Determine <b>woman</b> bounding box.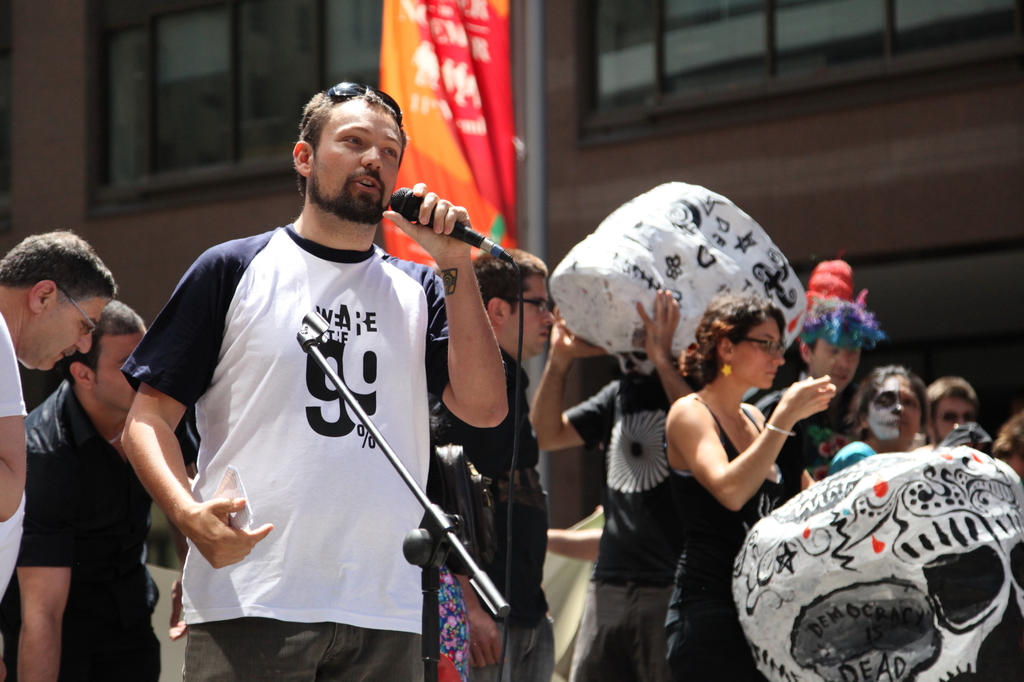
Determined: 750,288,872,493.
